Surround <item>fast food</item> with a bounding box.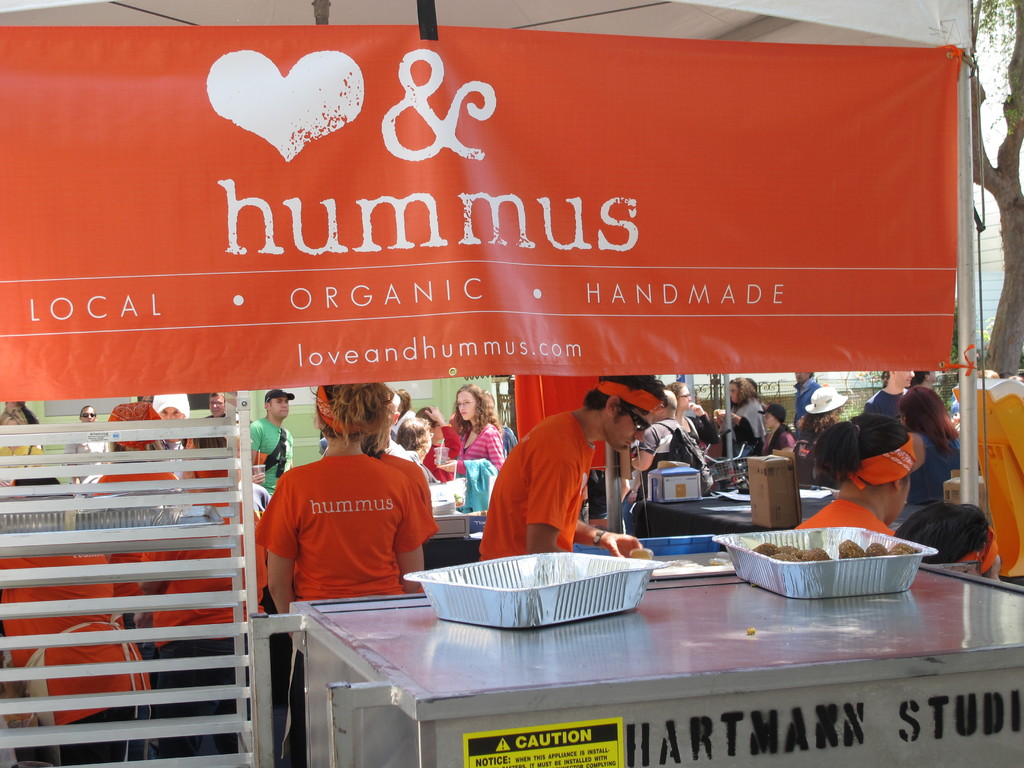
<box>864,541,892,557</box>.
